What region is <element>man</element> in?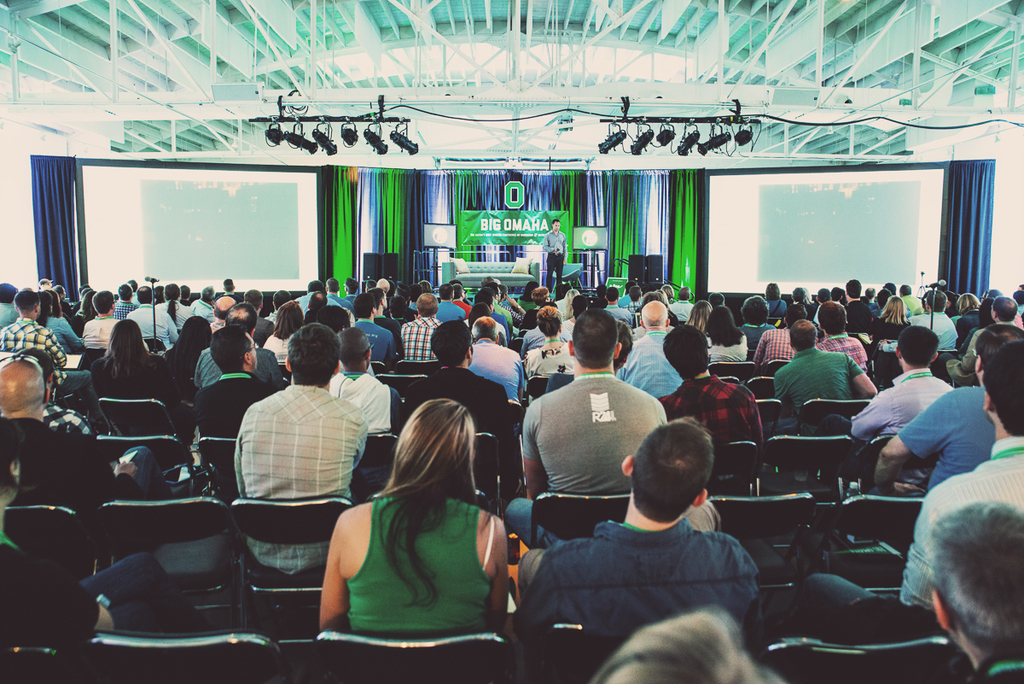
[188,282,218,319].
